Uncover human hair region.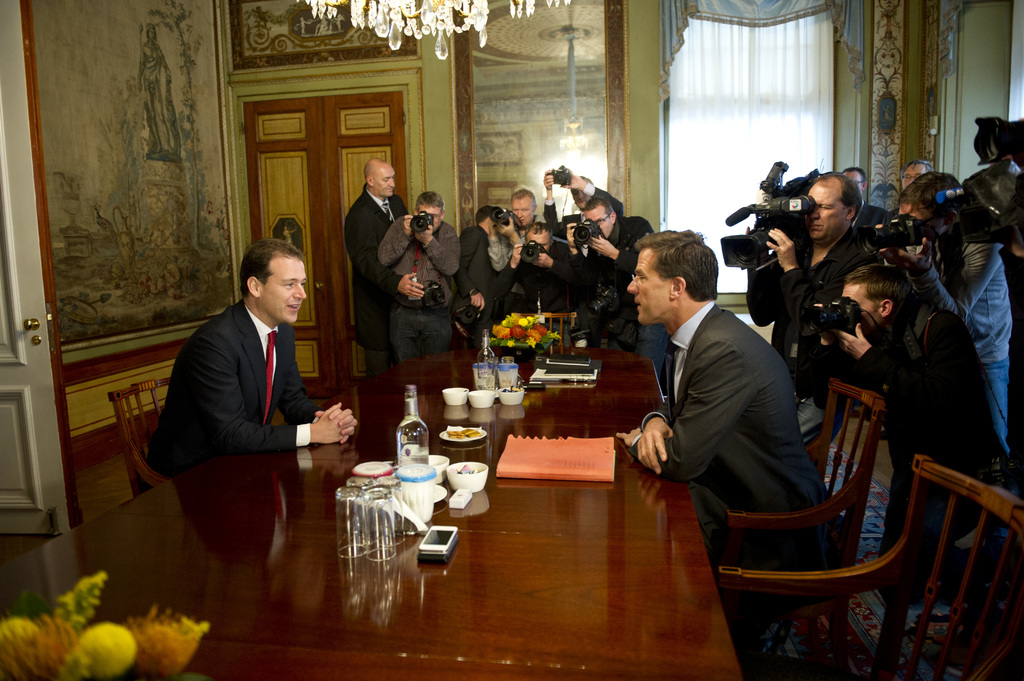
Uncovered: box(834, 260, 914, 334).
